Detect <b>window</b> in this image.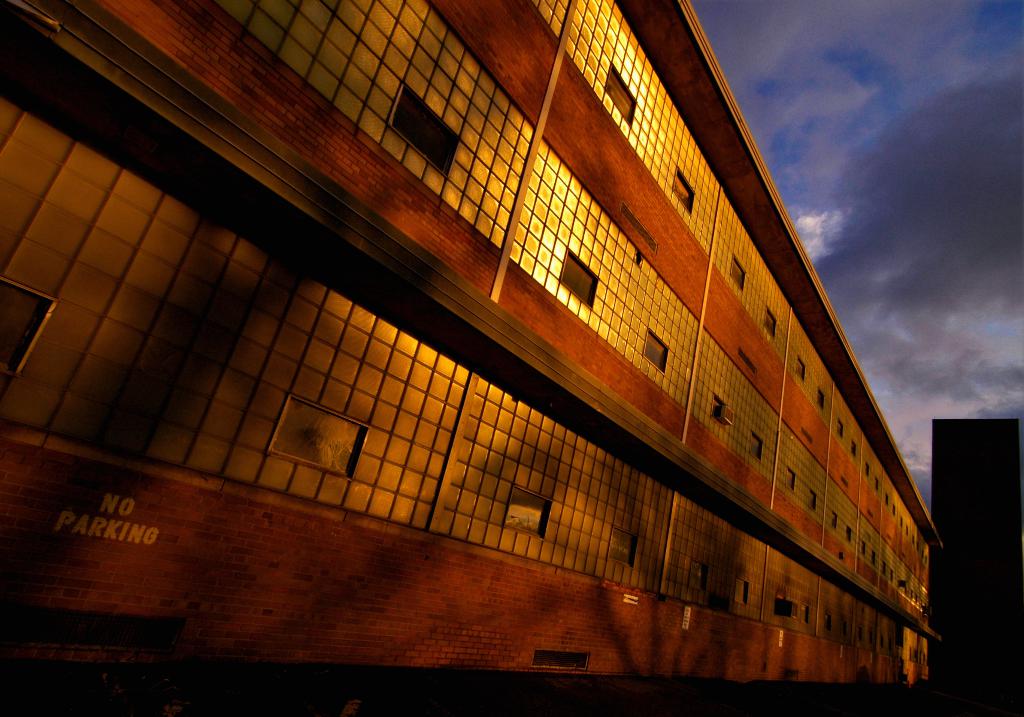
Detection: {"x1": 863, "y1": 463, "x2": 871, "y2": 479}.
